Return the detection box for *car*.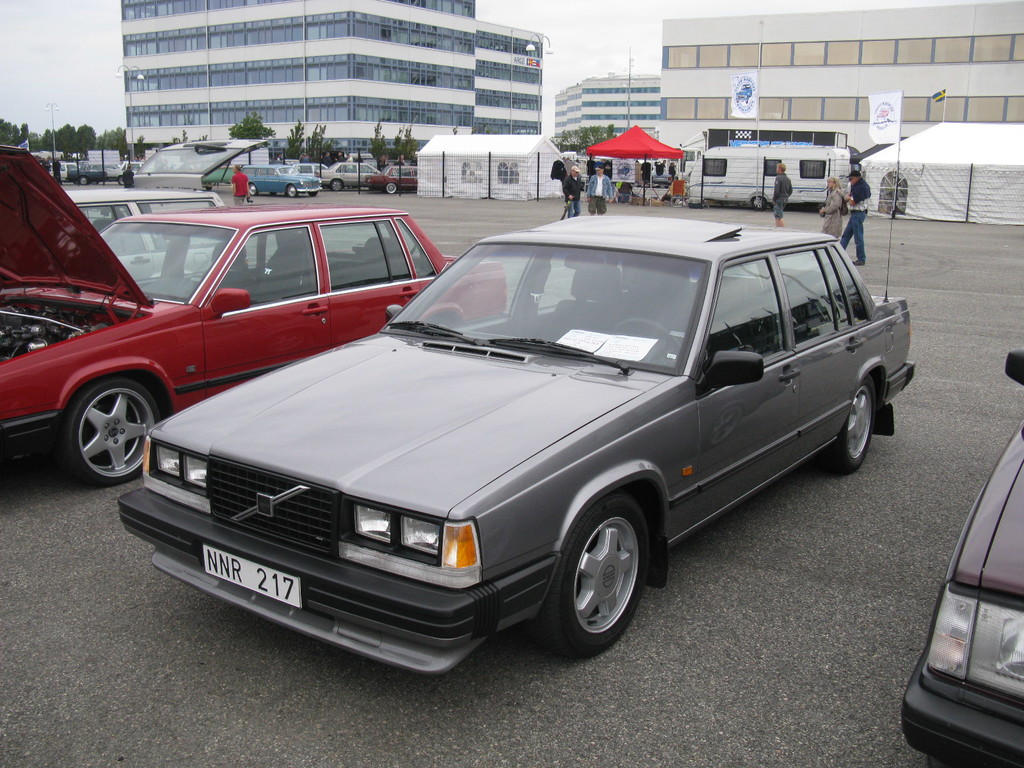
select_region(65, 191, 220, 285).
